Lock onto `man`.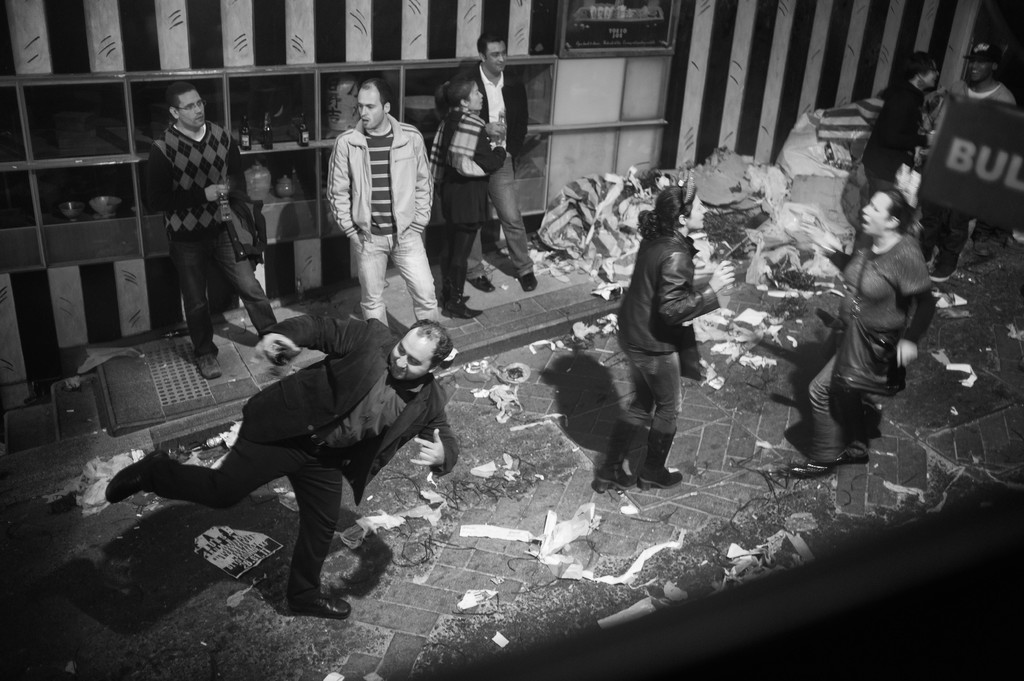
Locked: [left=451, top=33, right=532, bottom=297].
